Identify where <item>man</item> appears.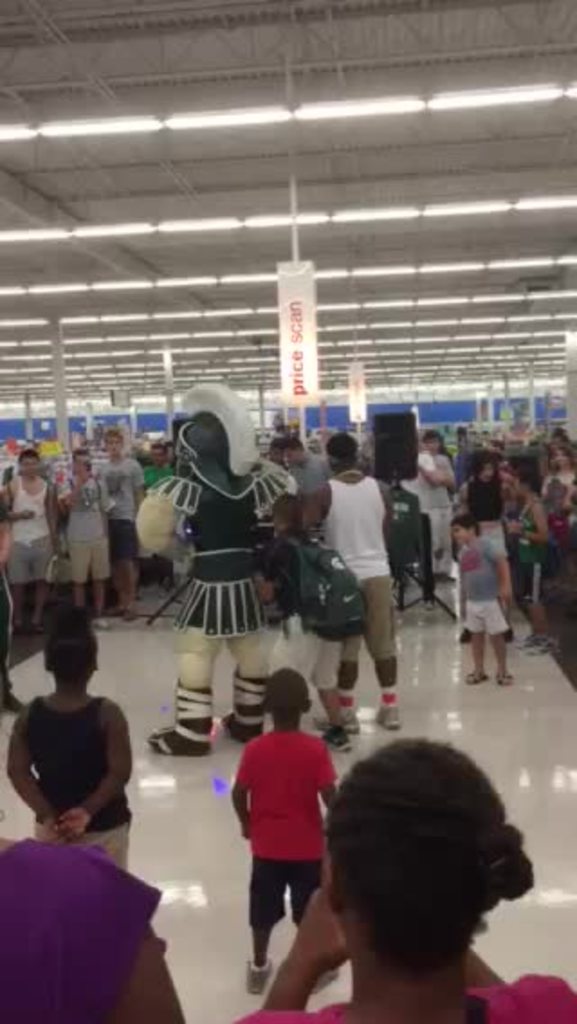
Appears at 0,442,58,633.
